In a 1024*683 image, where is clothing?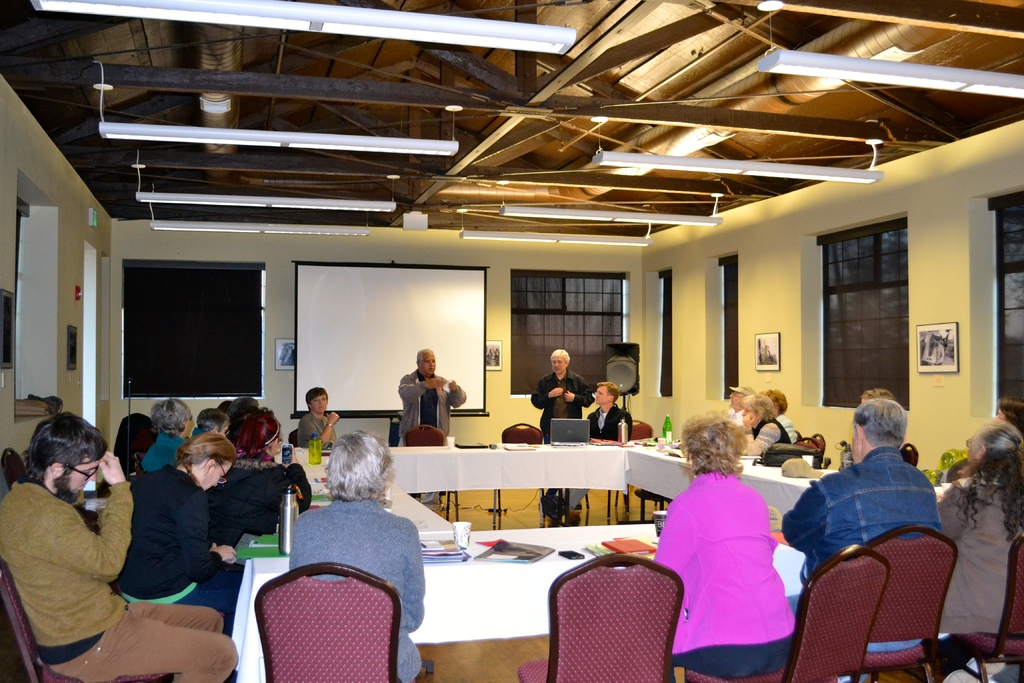
397/372/464/512.
